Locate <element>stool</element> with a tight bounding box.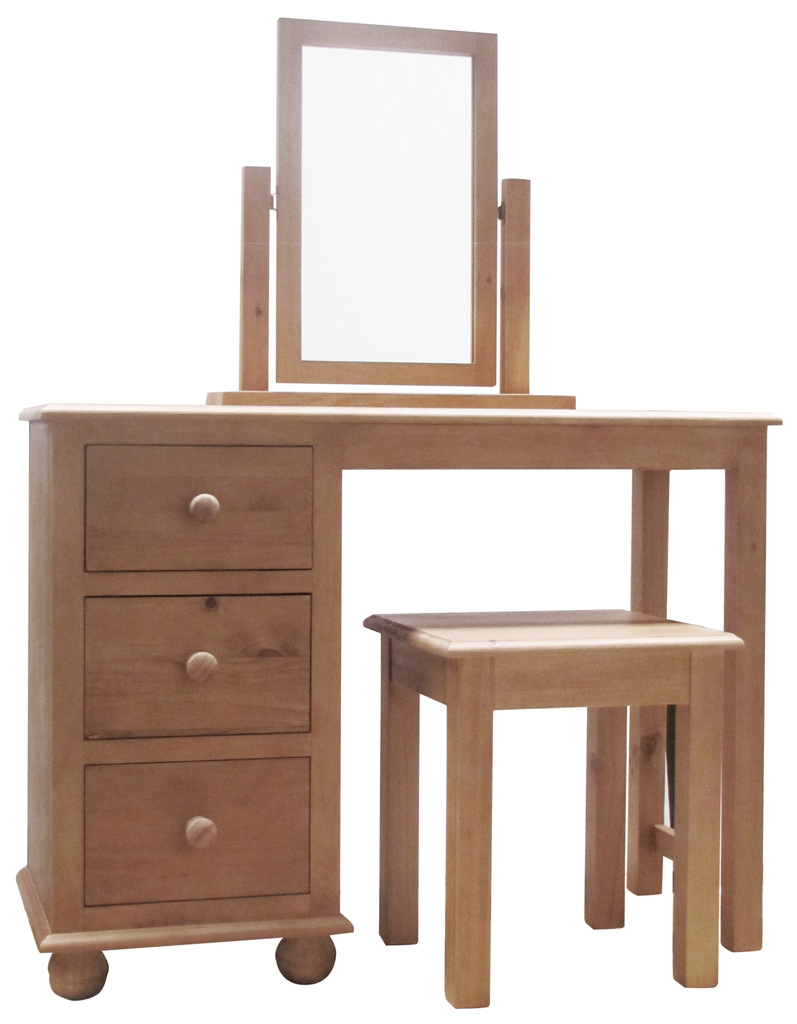
bbox(361, 600, 741, 1012).
